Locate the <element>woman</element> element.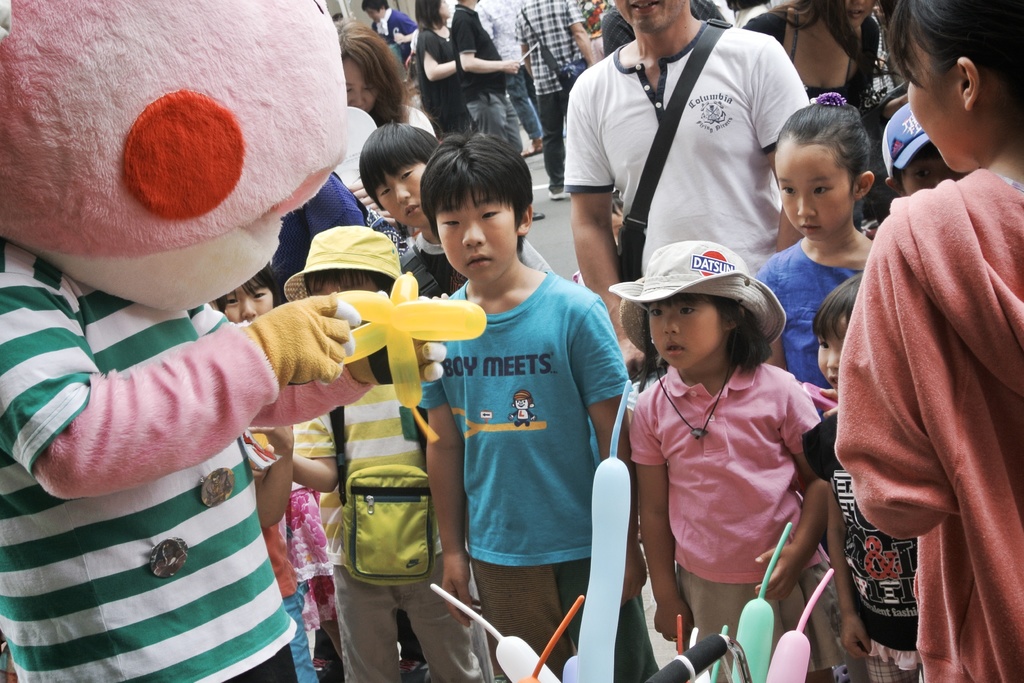
Element bbox: 415:0:454:139.
